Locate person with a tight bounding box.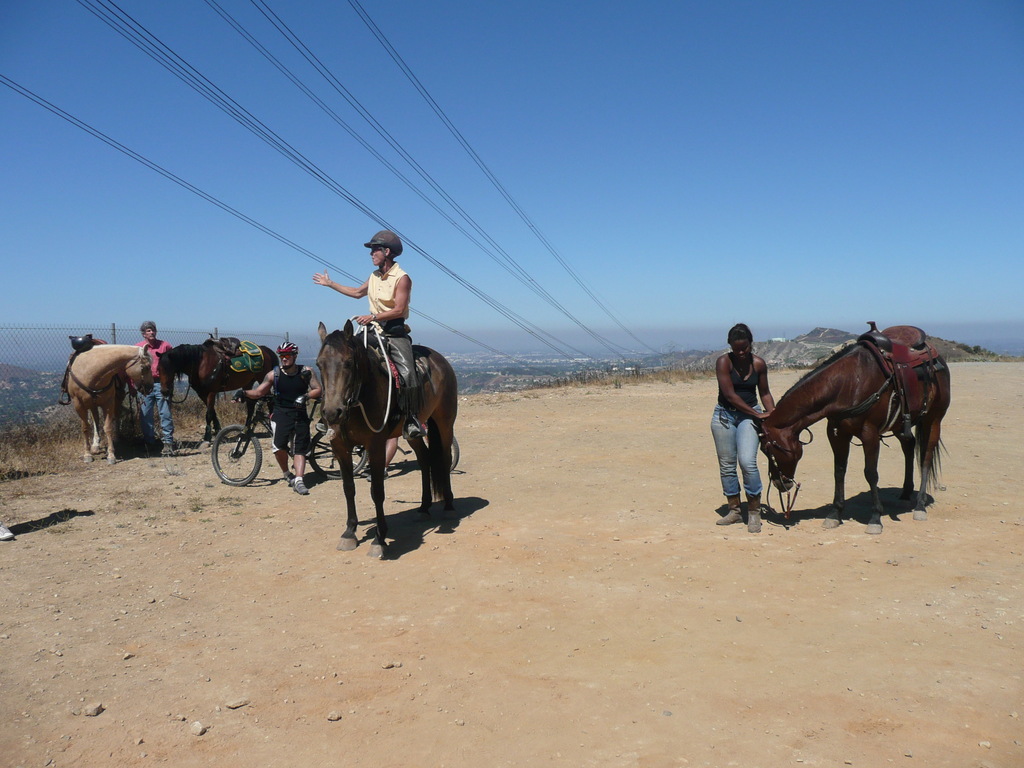
(308, 230, 426, 441).
